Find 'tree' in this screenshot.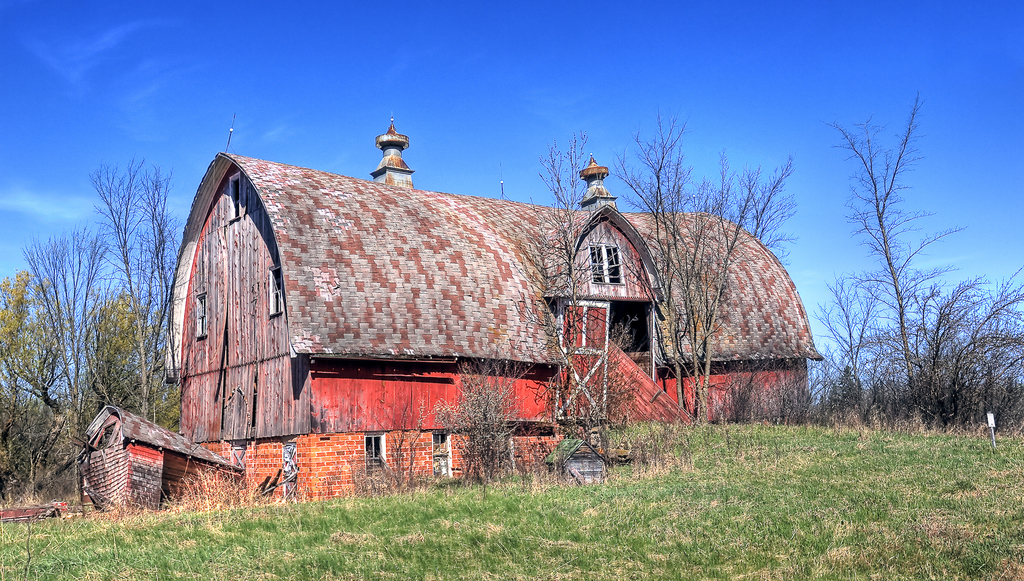
The bounding box for 'tree' is 617,149,808,410.
